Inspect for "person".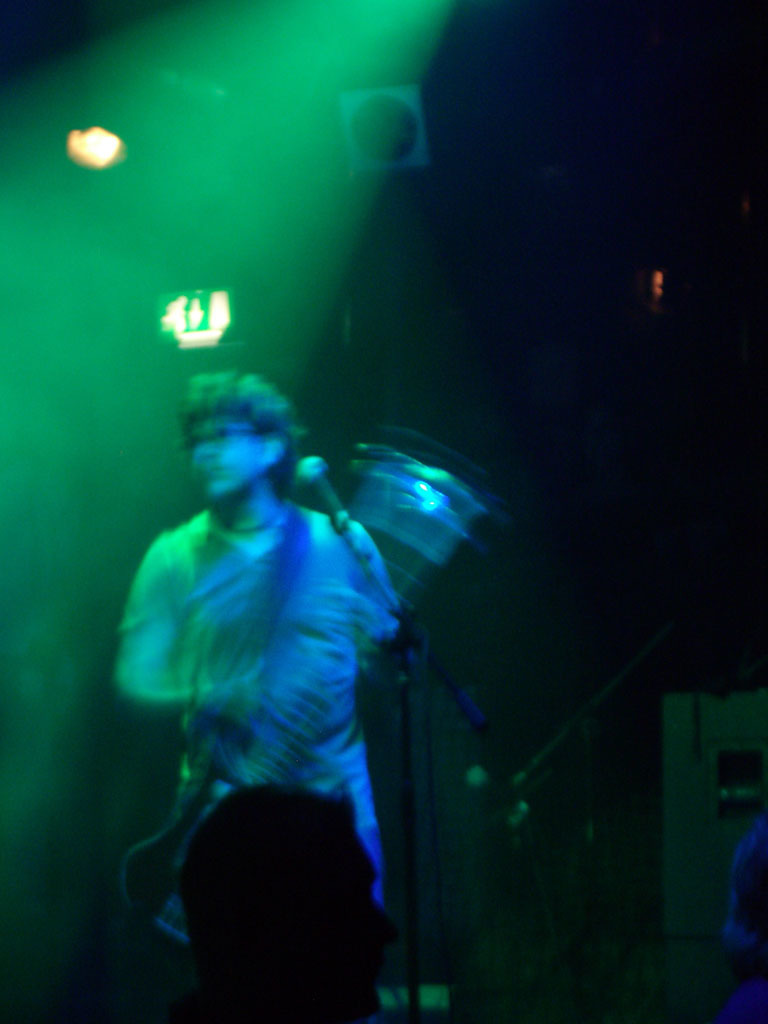
Inspection: (left=99, top=311, right=512, bottom=1010).
